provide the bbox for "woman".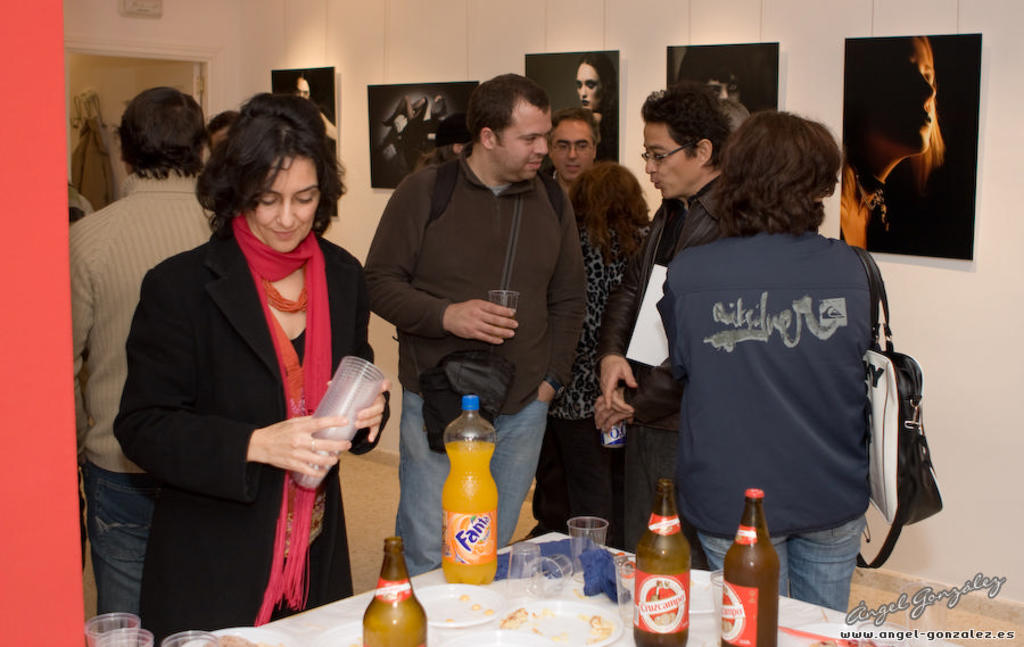
locate(839, 39, 951, 248).
